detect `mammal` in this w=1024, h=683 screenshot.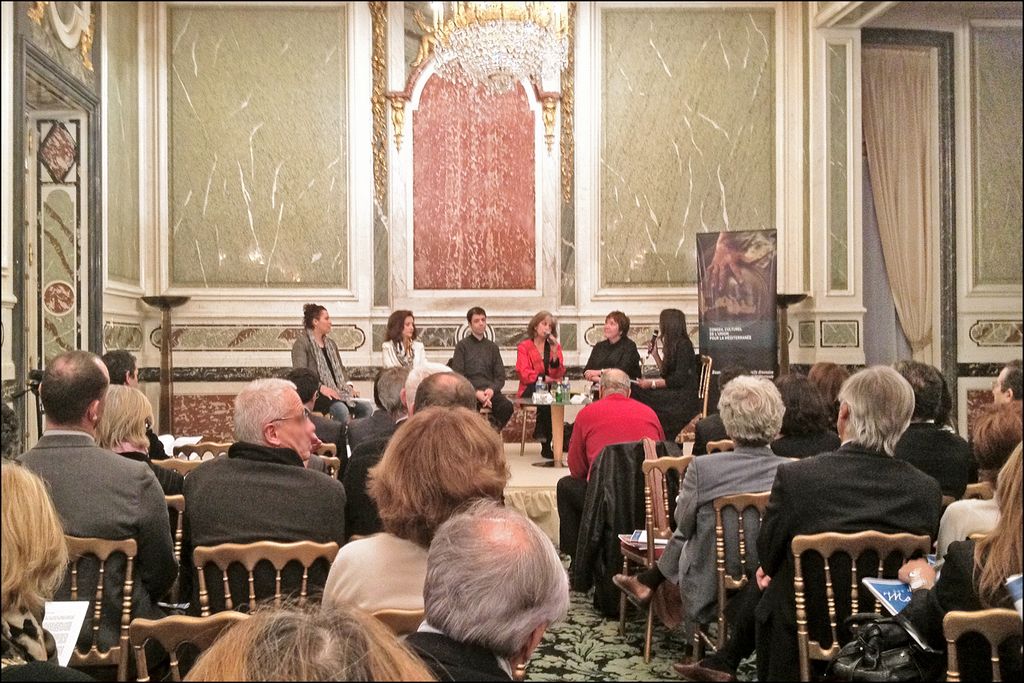
Detection: bbox(179, 588, 455, 682).
